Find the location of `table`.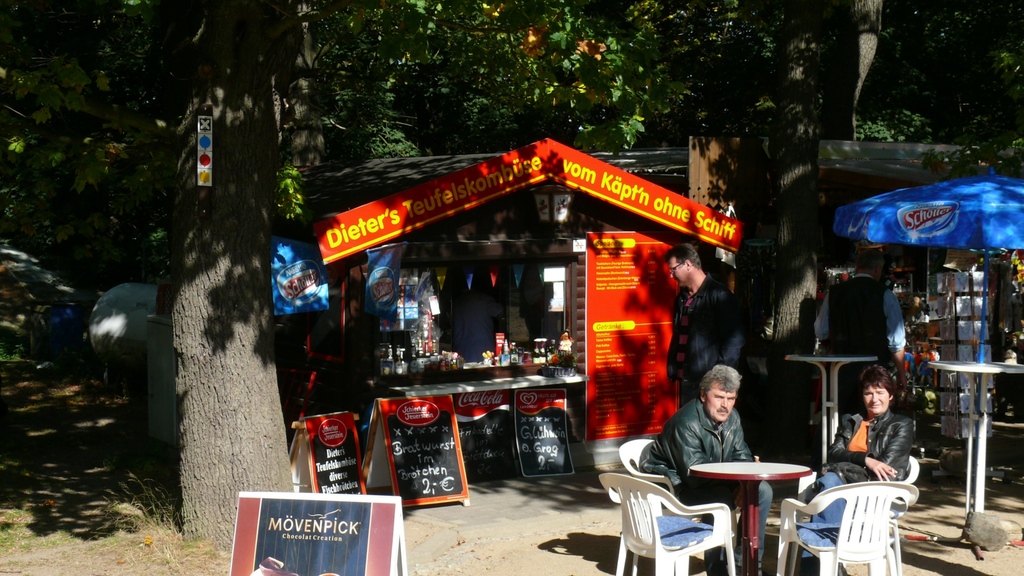
Location: [657, 442, 808, 560].
